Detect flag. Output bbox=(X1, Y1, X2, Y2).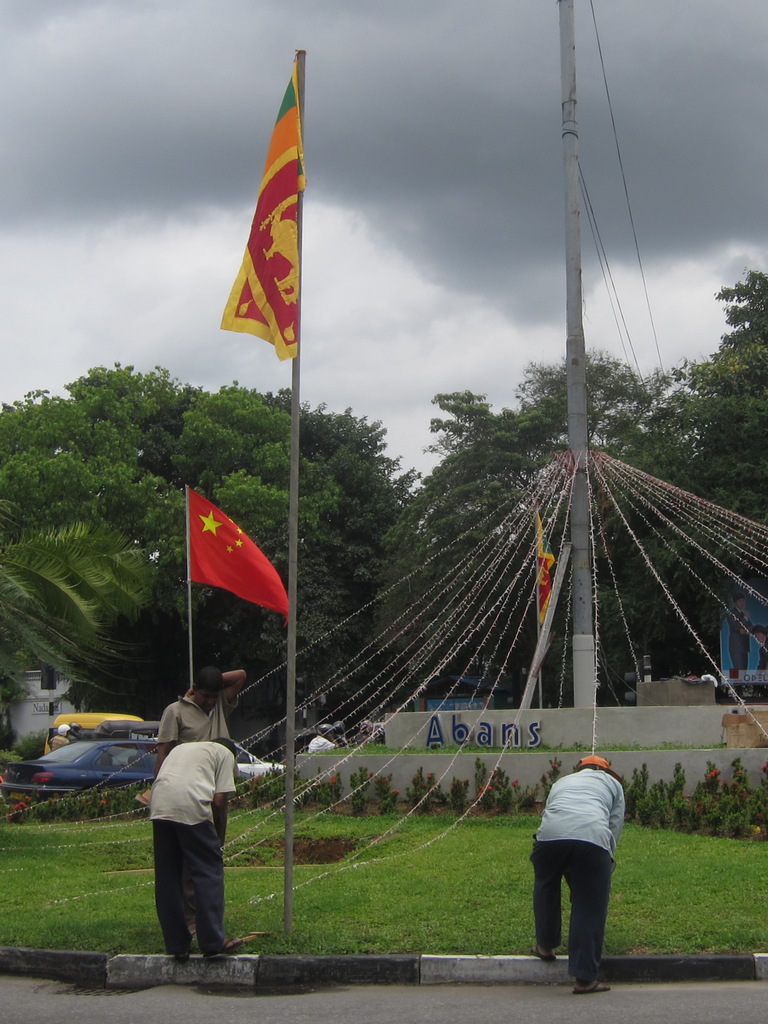
bbox=(181, 491, 288, 624).
